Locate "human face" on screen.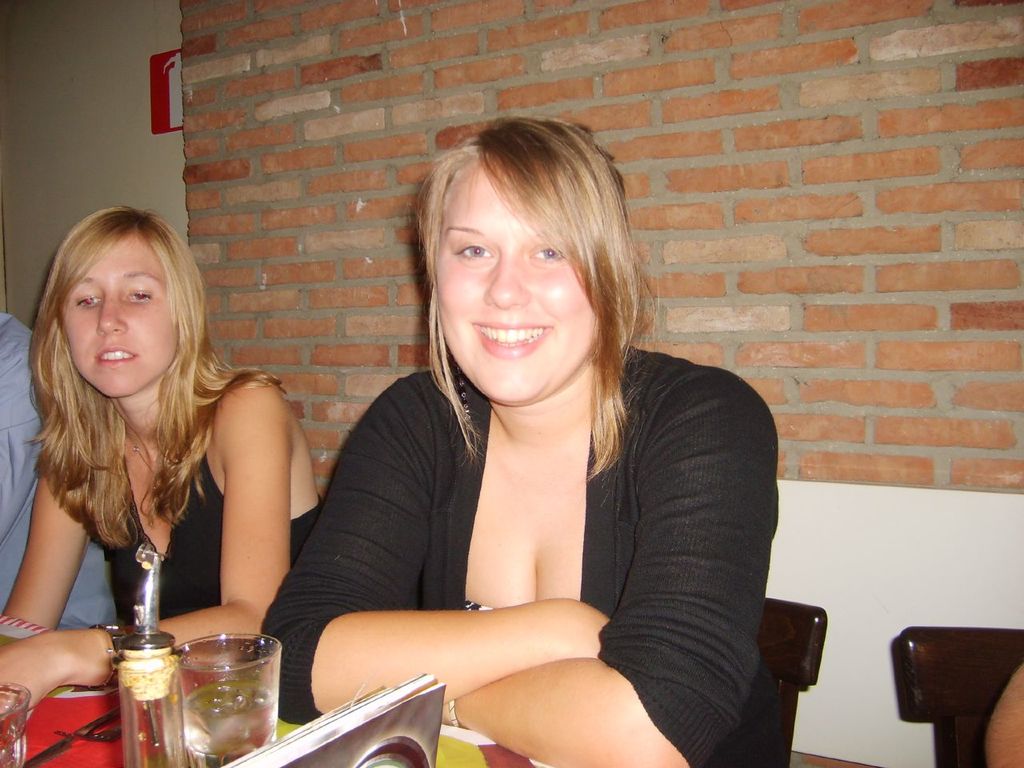
On screen at 430:170:596:410.
